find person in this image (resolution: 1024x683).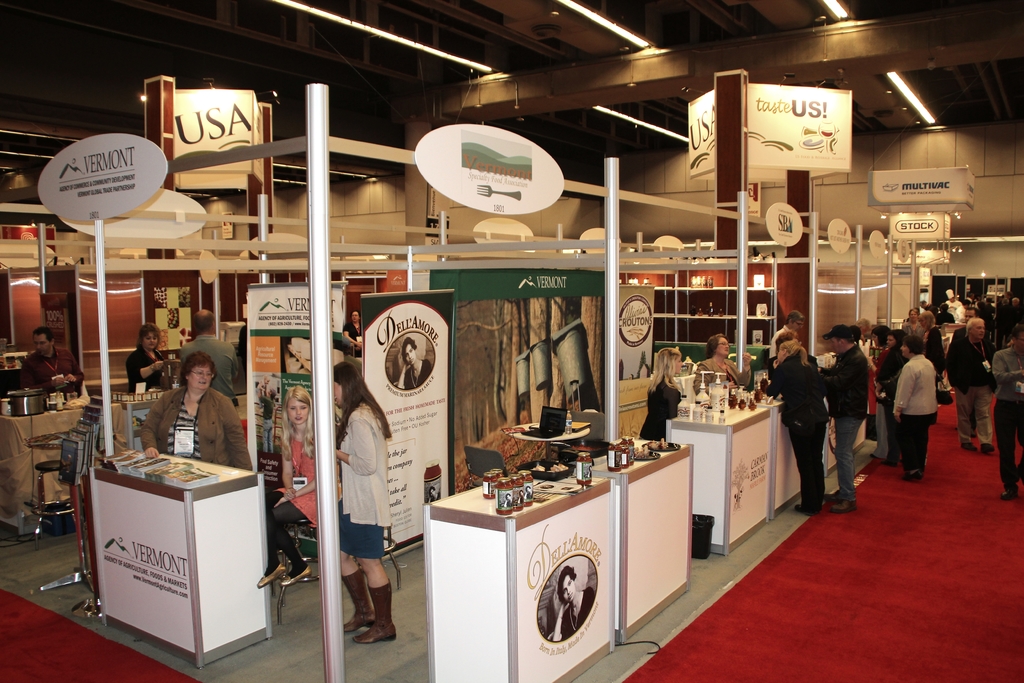
rect(253, 383, 317, 591).
